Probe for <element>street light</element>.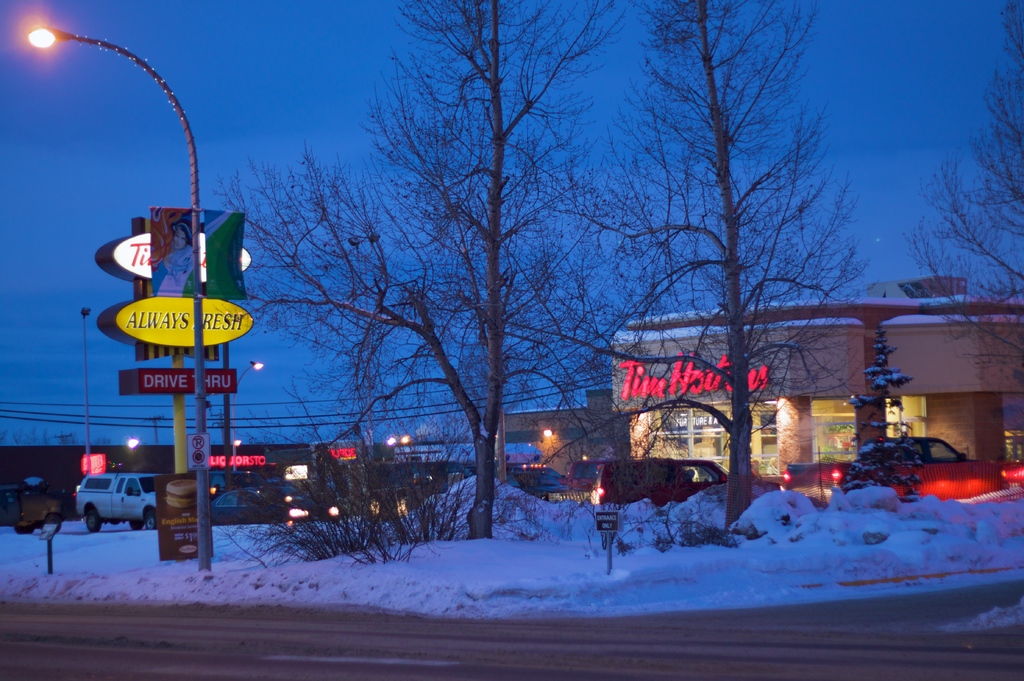
Probe result: <bbox>57, 21, 264, 575</bbox>.
